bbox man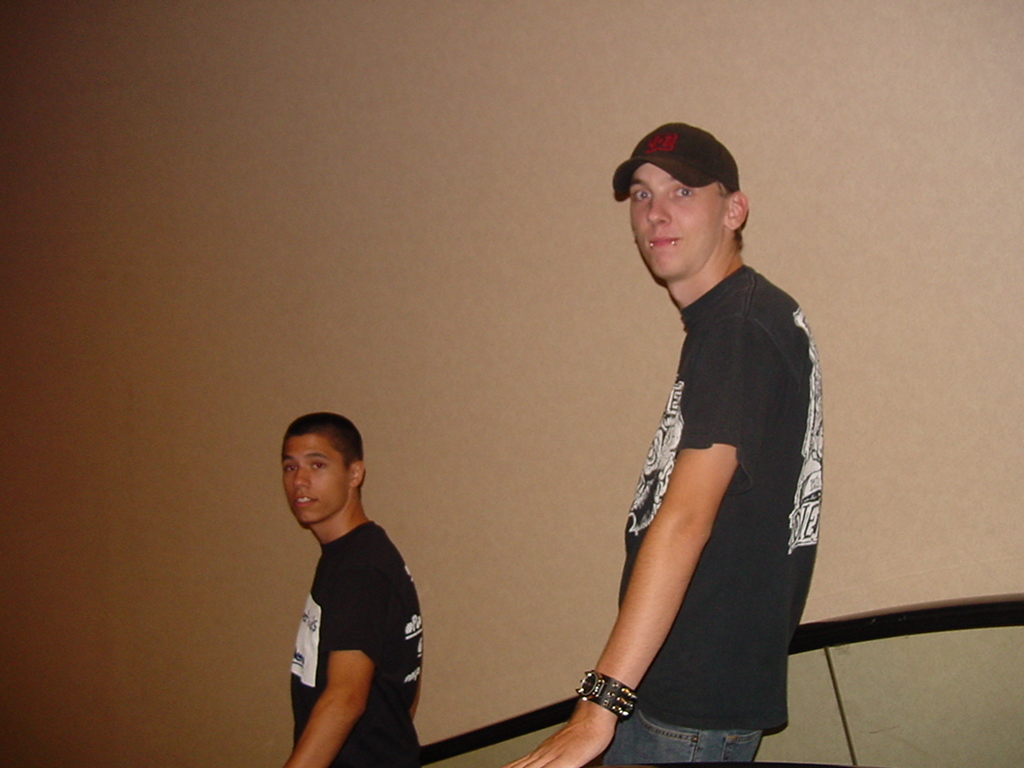
region(269, 414, 451, 767)
